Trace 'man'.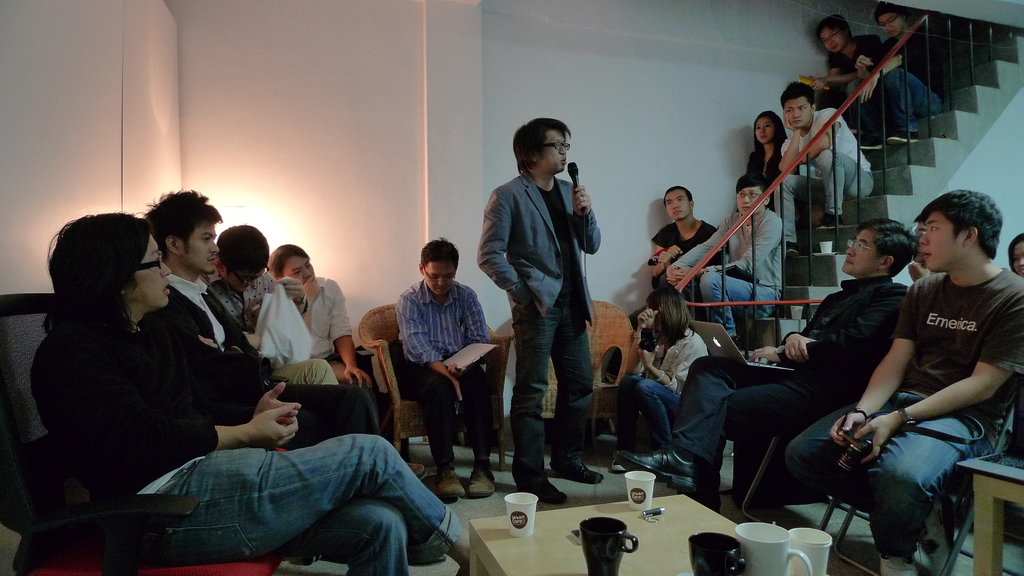
Traced to [x1=25, y1=212, x2=513, y2=575].
